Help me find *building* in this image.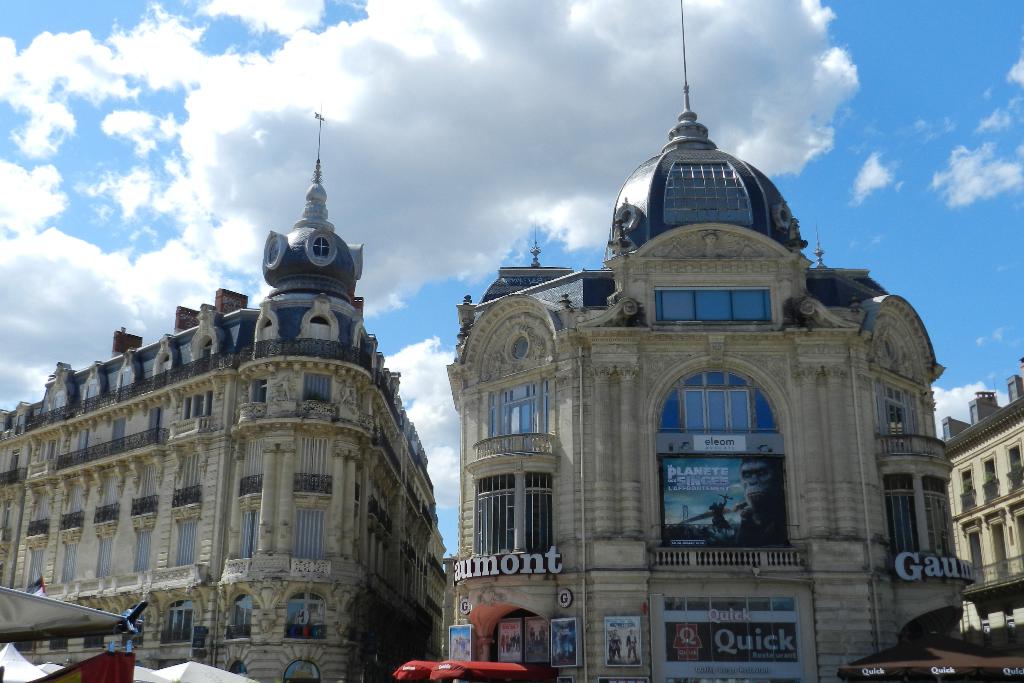
Found it: 0,113,449,682.
